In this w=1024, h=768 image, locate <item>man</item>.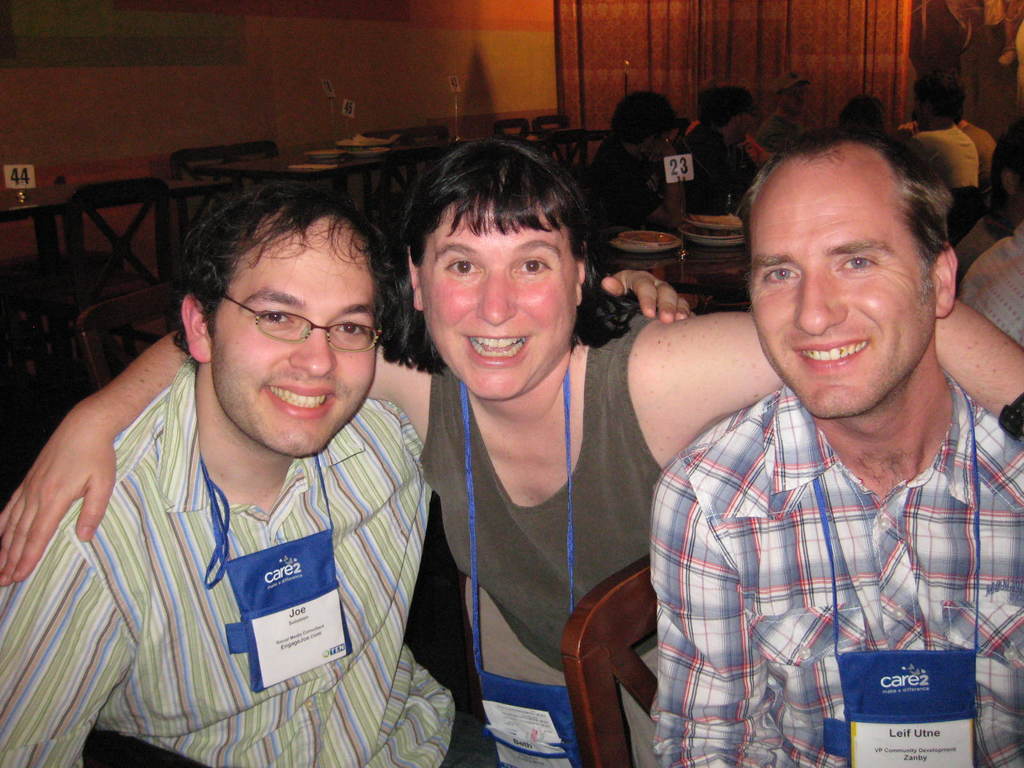
Bounding box: (907,66,981,190).
